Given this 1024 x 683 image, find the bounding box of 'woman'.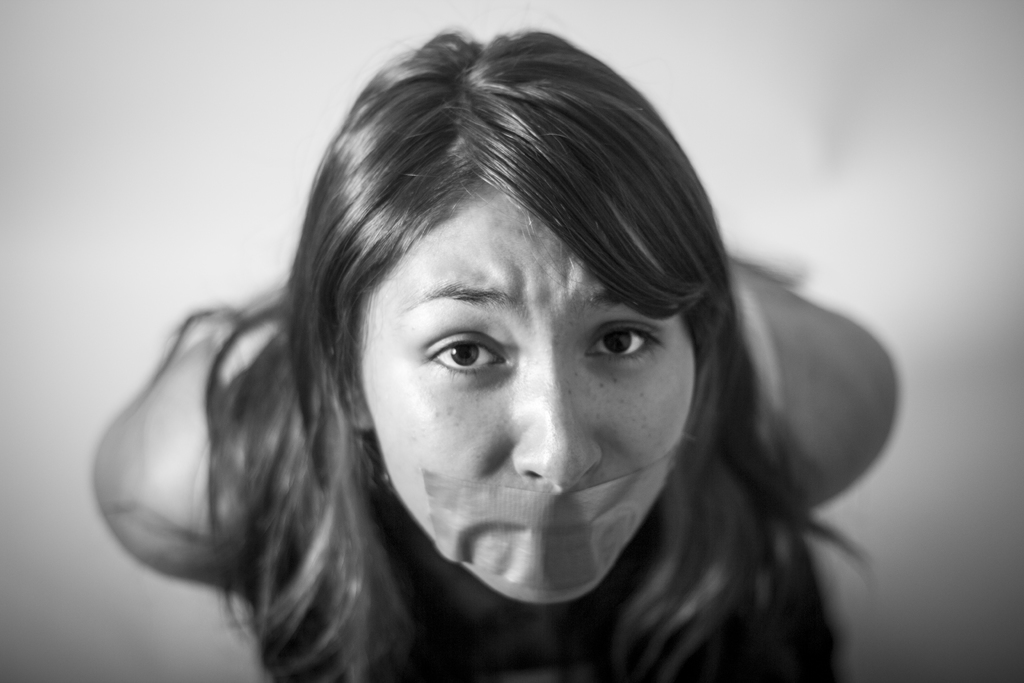
BBox(83, 31, 905, 682).
